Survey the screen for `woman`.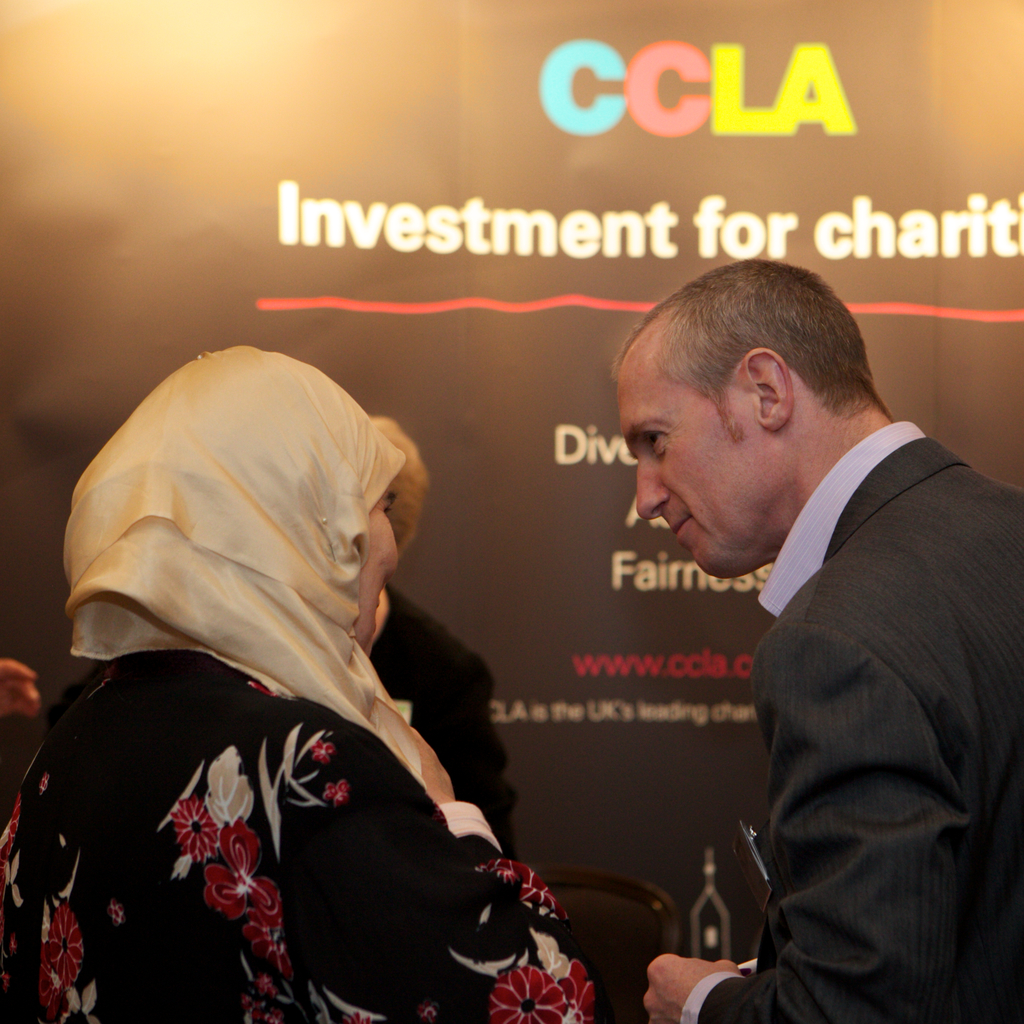
Survey found: BBox(68, 303, 622, 1020).
